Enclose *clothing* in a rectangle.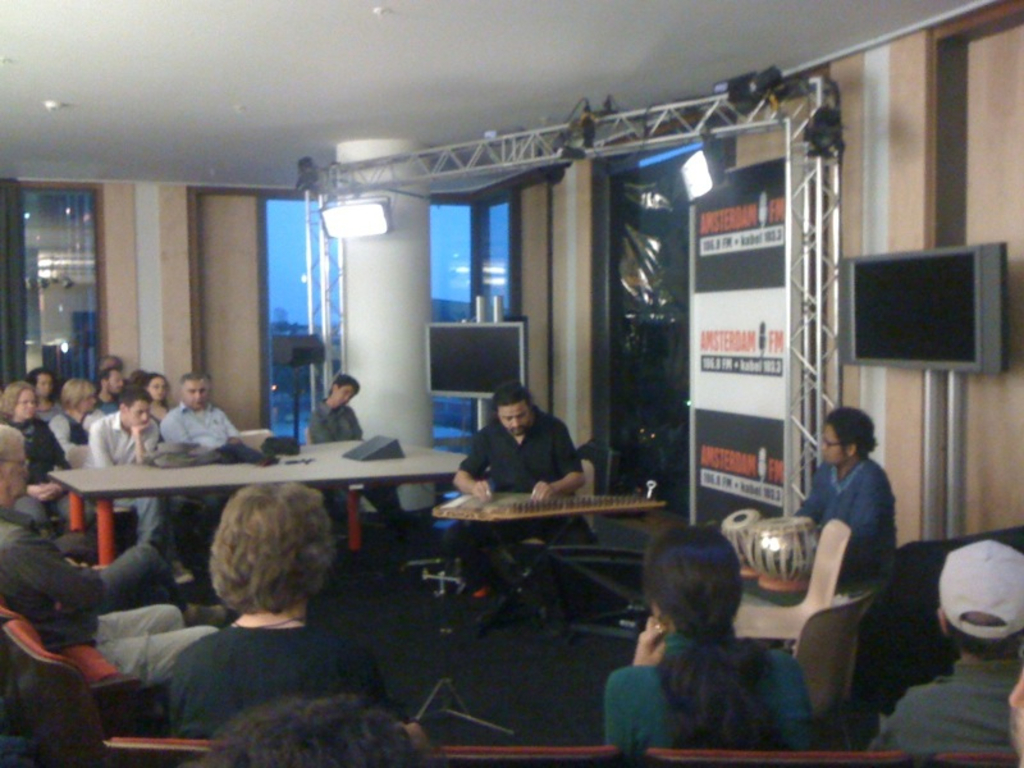
{"left": 307, "top": 390, "right": 366, "bottom": 436}.
